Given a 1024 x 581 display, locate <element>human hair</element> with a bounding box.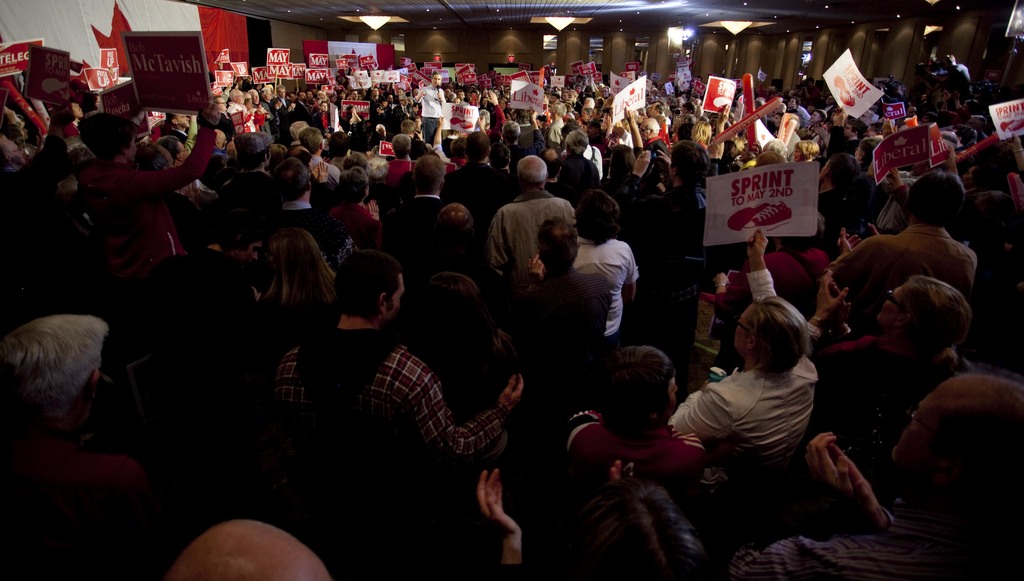
Located: box(74, 110, 133, 168).
